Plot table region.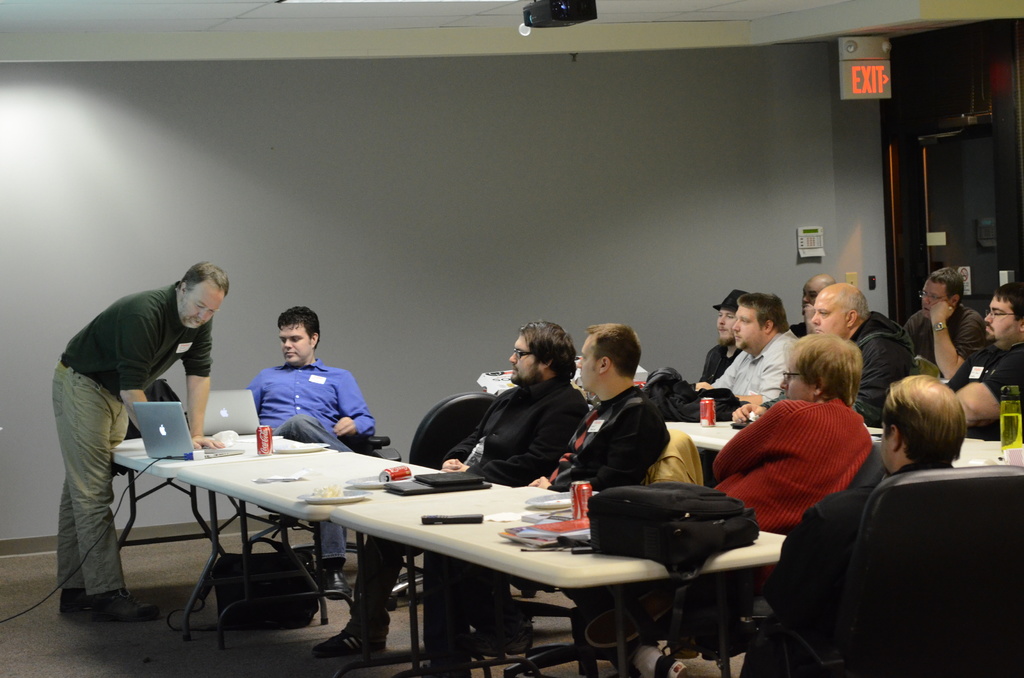
Plotted at {"left": 873, "top": 424, "right": 995, "bottom": 465}.
